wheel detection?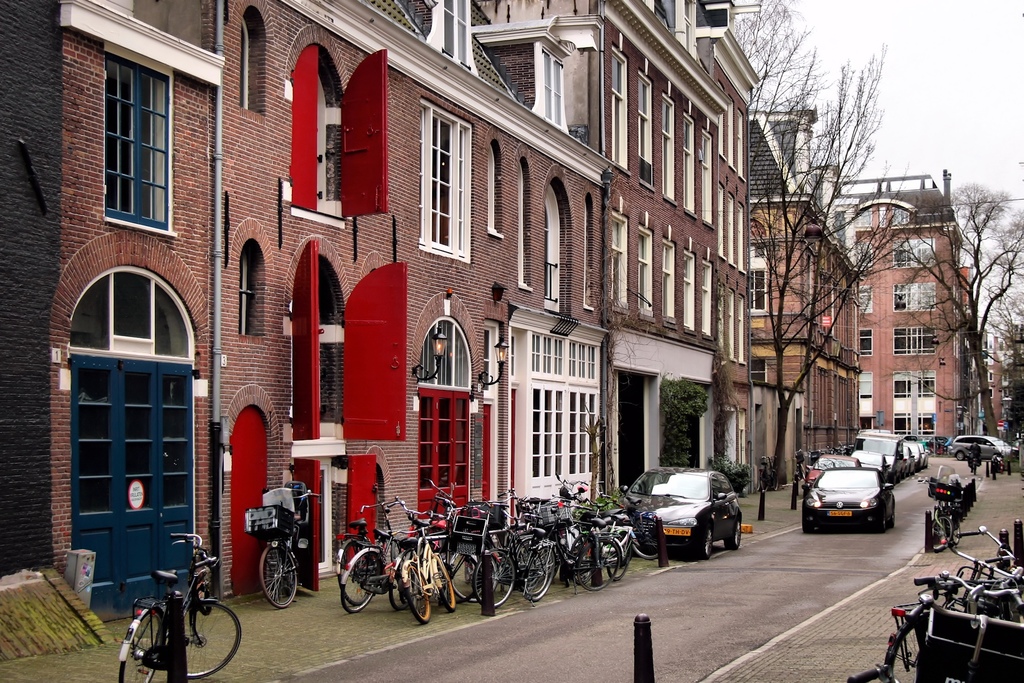
pyautogui.locateOnScreen(955, 448, 961, 458)
